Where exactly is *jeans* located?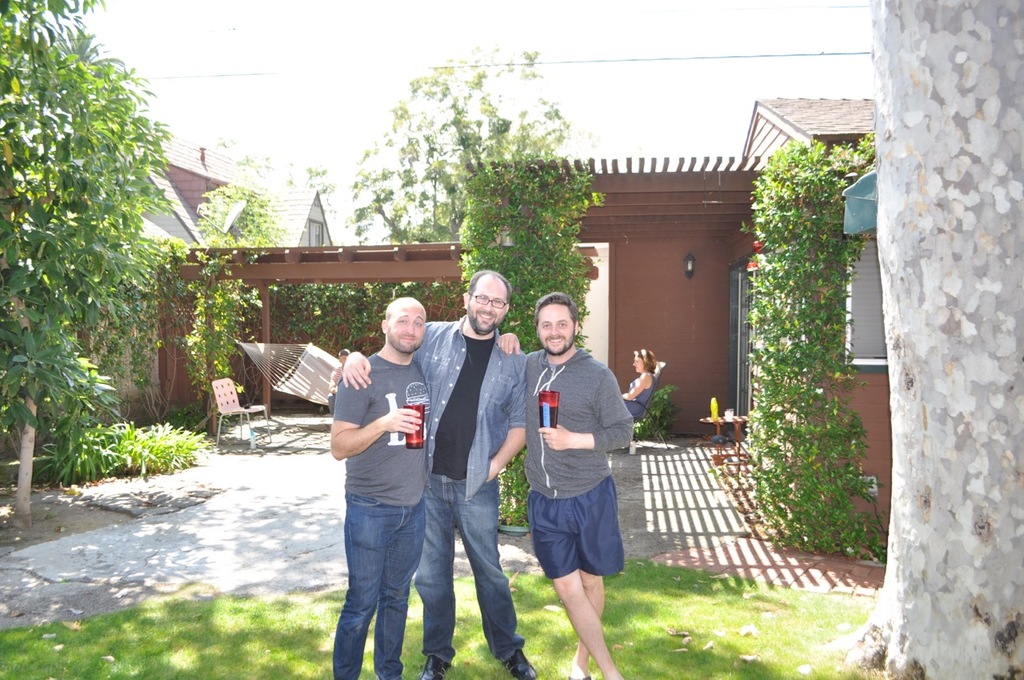
Its bounding box is pyautogui.locateOnScreen(414, 478, 528, 654).
